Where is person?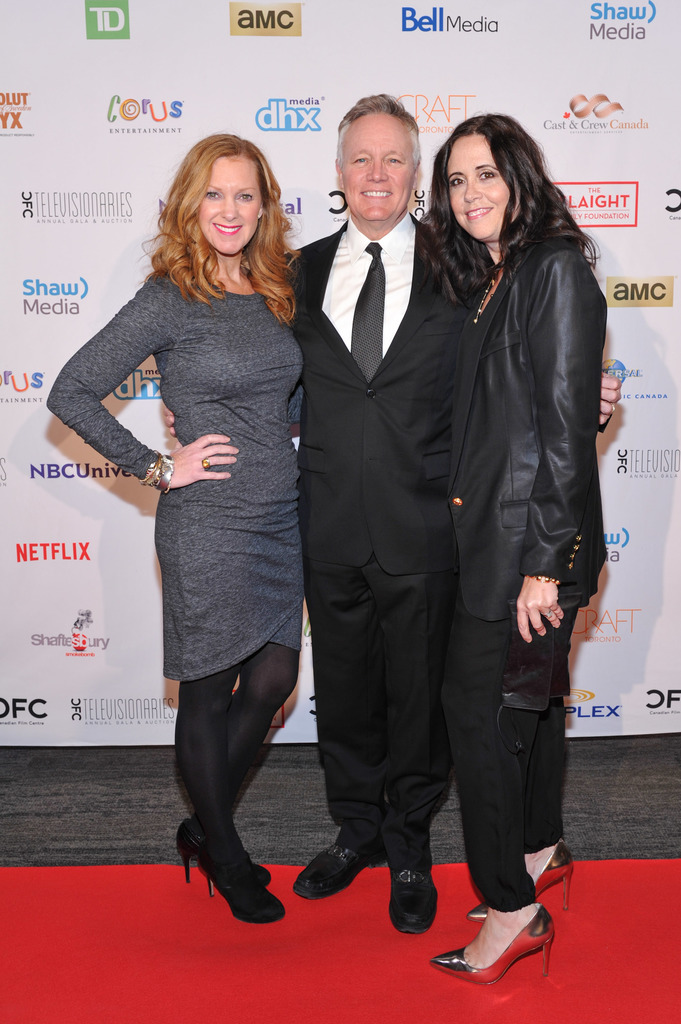
bbox=[286, 79, 624, 940].
